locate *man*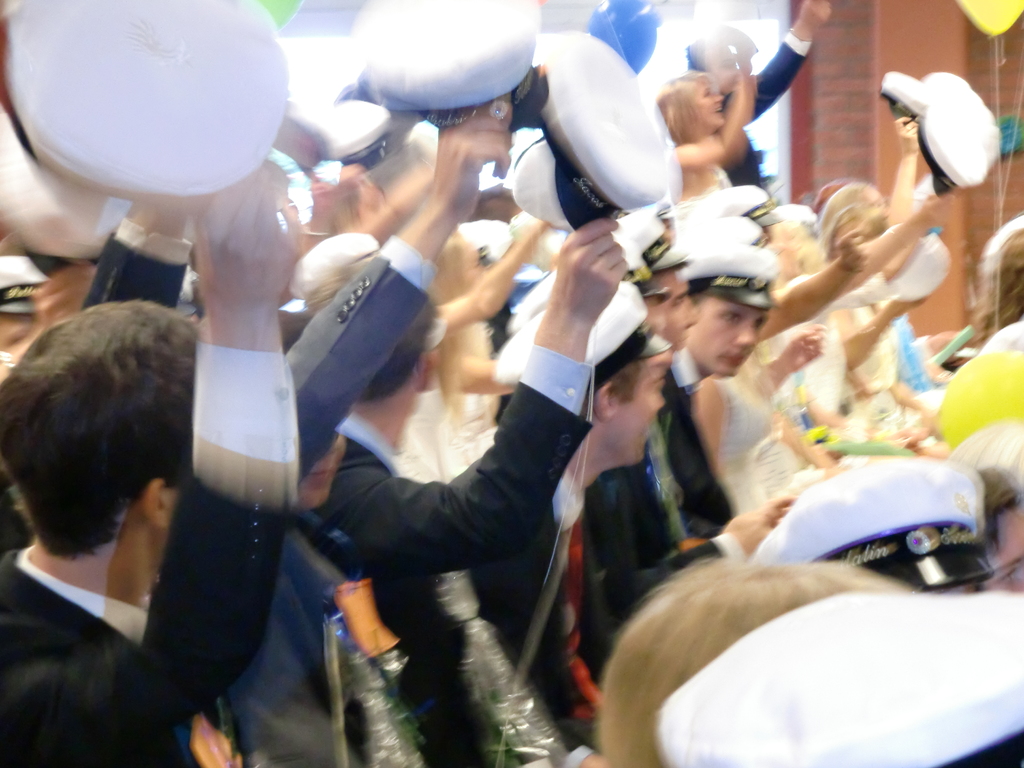
(x1=980, y1=458, x2=1023, y2=596)
